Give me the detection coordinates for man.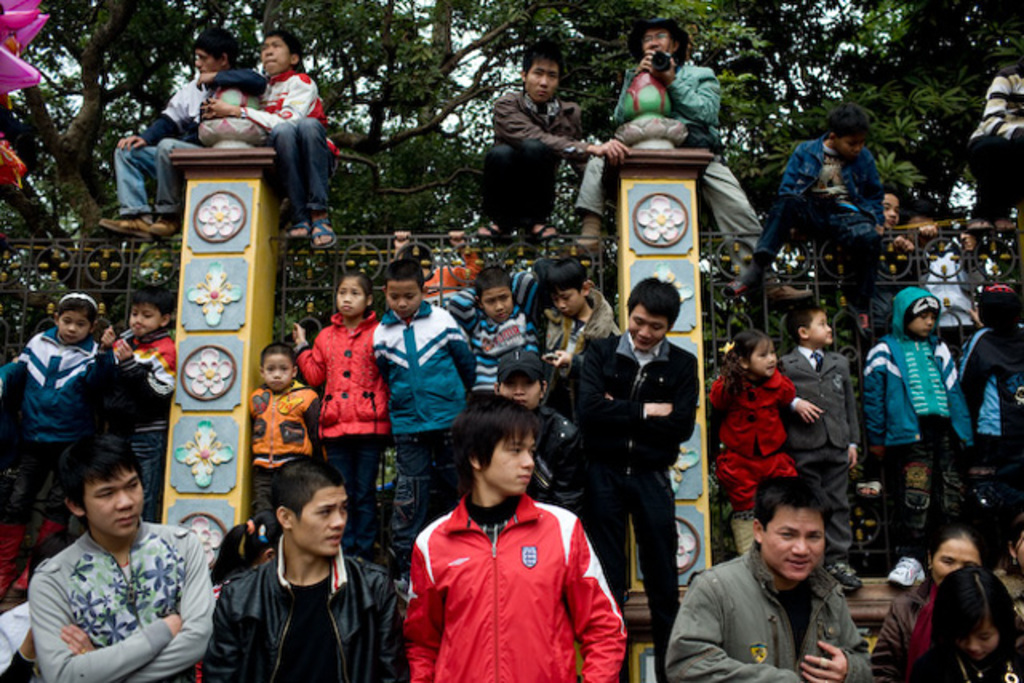
bbox=[402, 385, 634, 681].
